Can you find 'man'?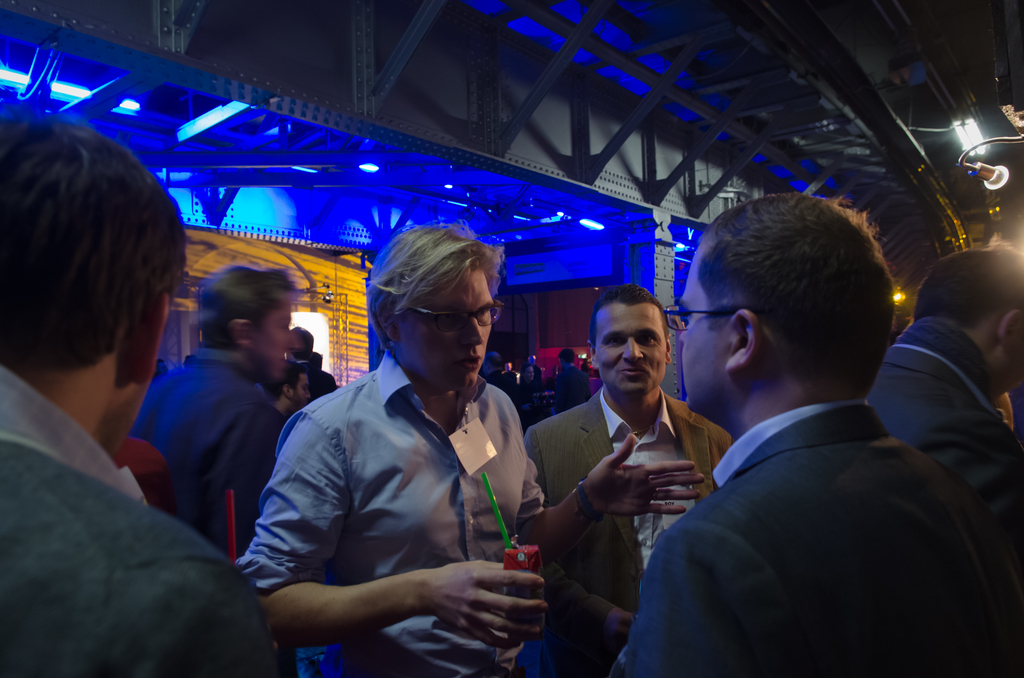
Yes, bounding box: 125, 266, 298, 559.
